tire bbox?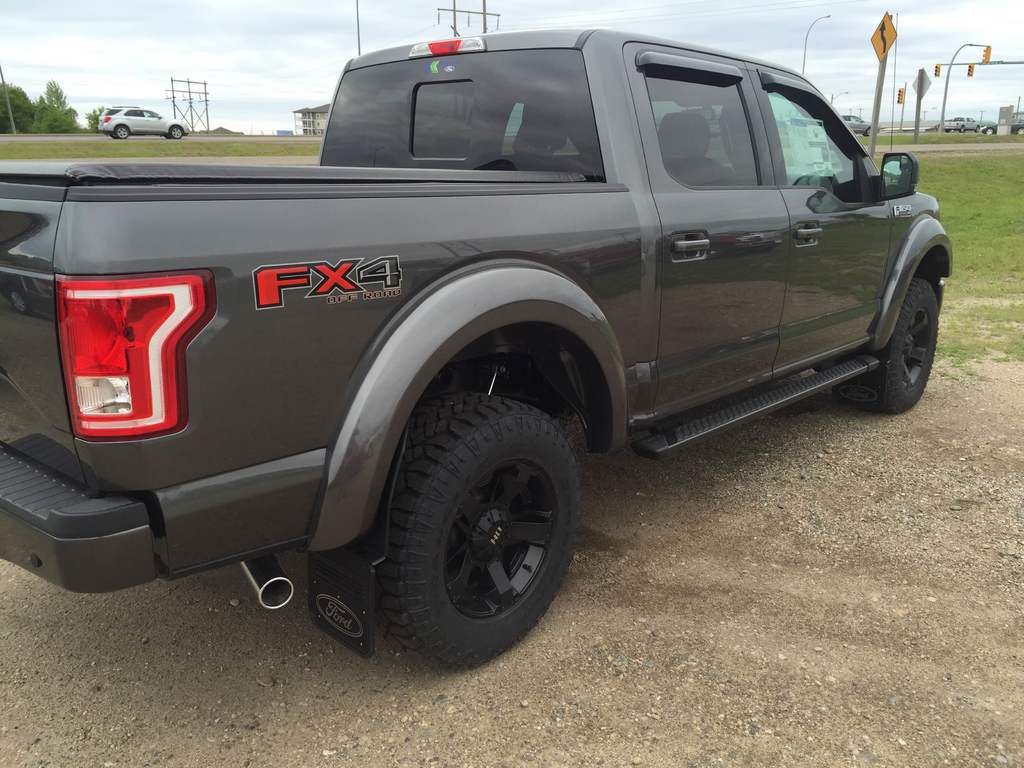
pyautogui.locateOnScreen(115, 125, 127, 140)
